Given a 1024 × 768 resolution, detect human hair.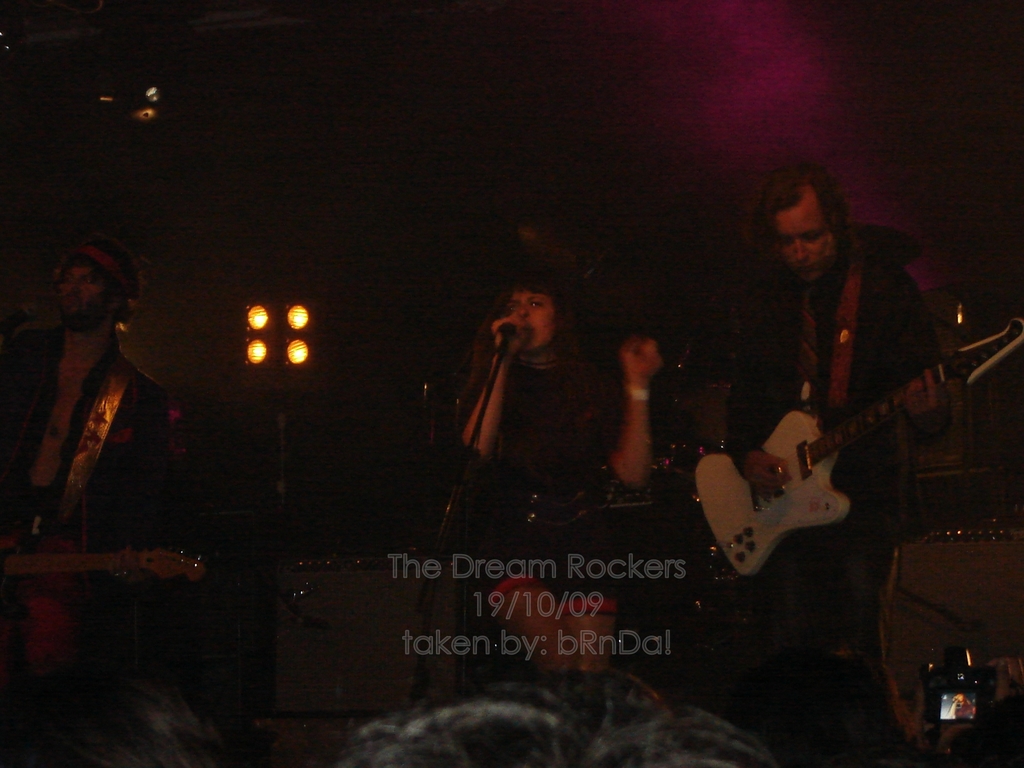
[x1=461, y1=259, x2=583, y2=388].
